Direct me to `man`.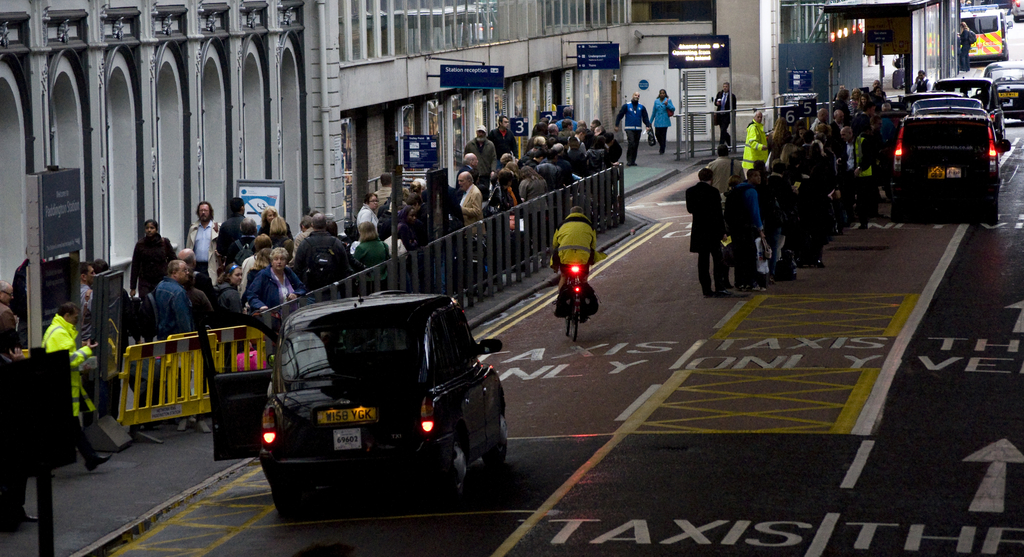
Direction: <box>568,126,589,157</box>.
